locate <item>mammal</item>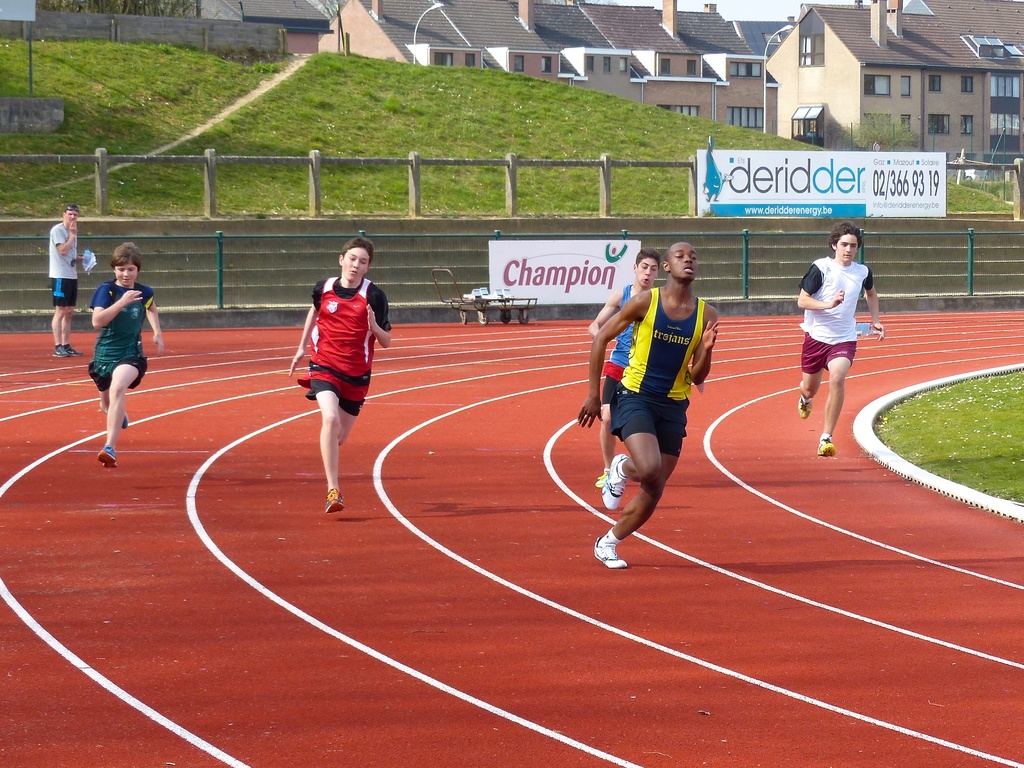
<region>268, 222, 397, 527</region>
